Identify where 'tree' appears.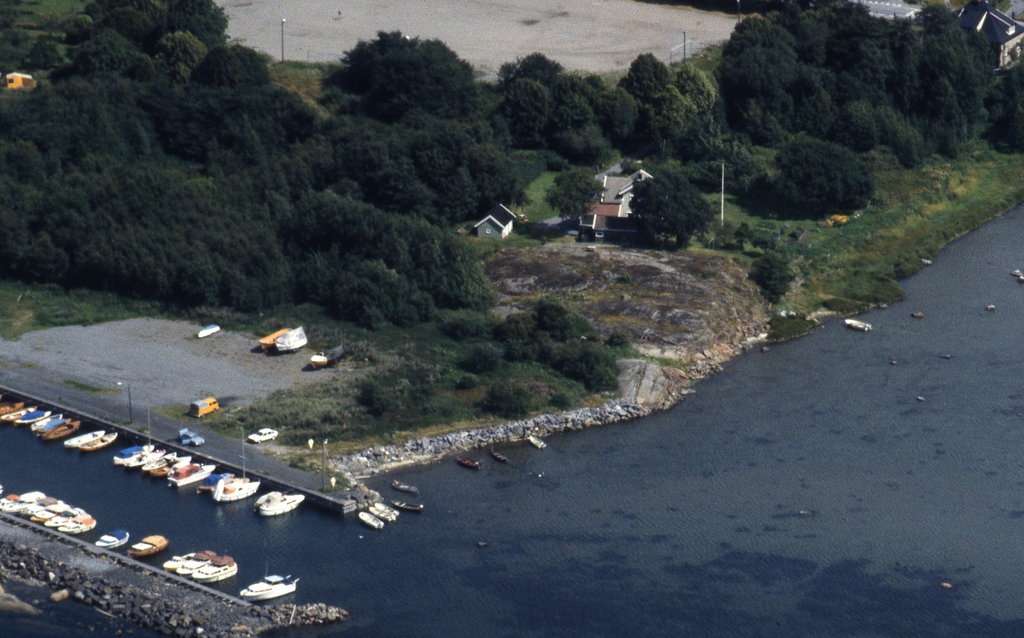
Appears at <bbox>102, 0, 161, 42</bbox>.
